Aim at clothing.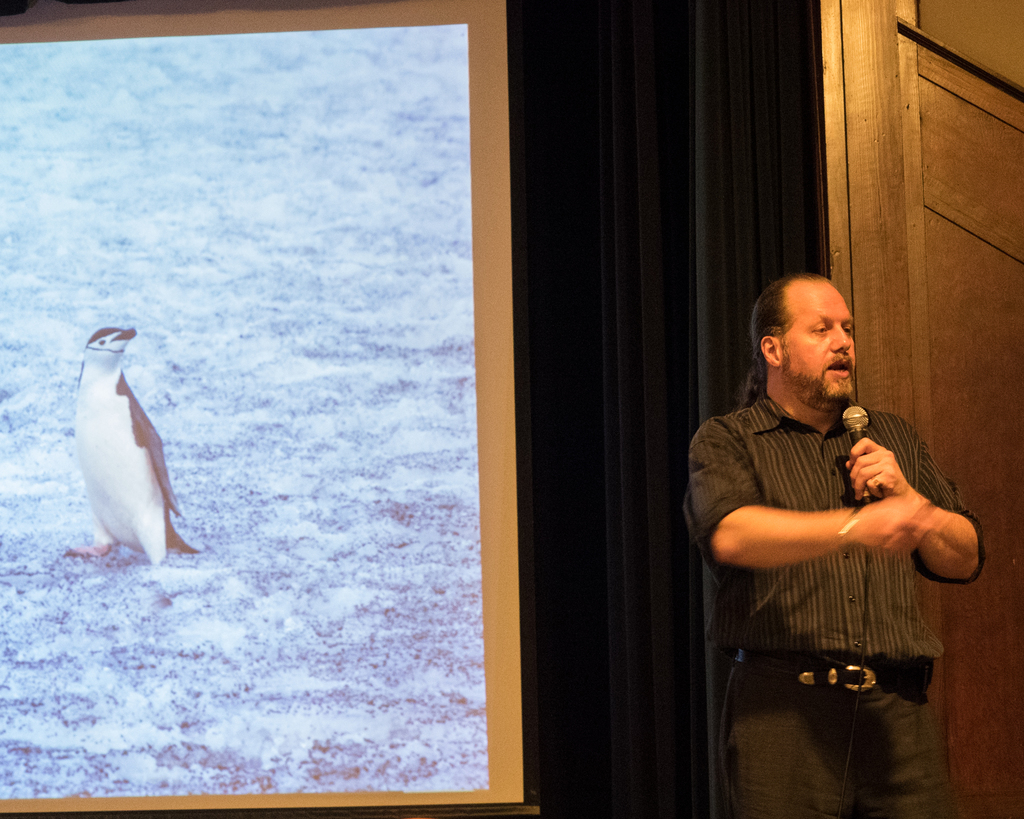
Aimed at [689,389,986,818].
